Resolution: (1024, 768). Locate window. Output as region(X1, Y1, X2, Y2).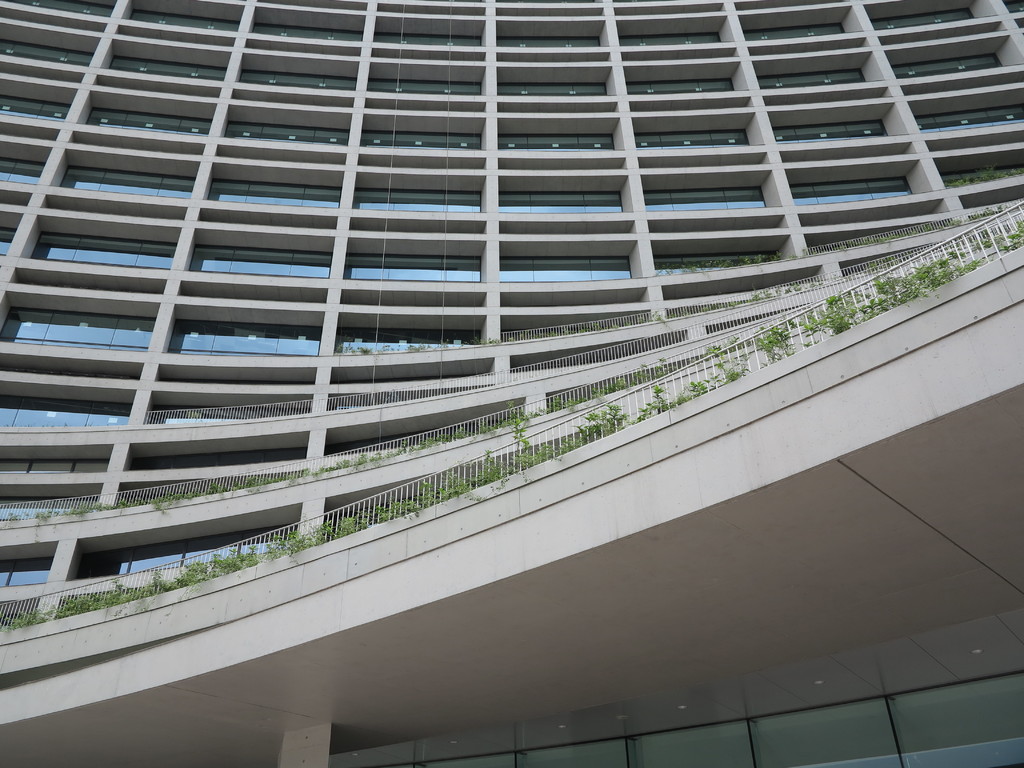
region(0, 553, 54, 584).
